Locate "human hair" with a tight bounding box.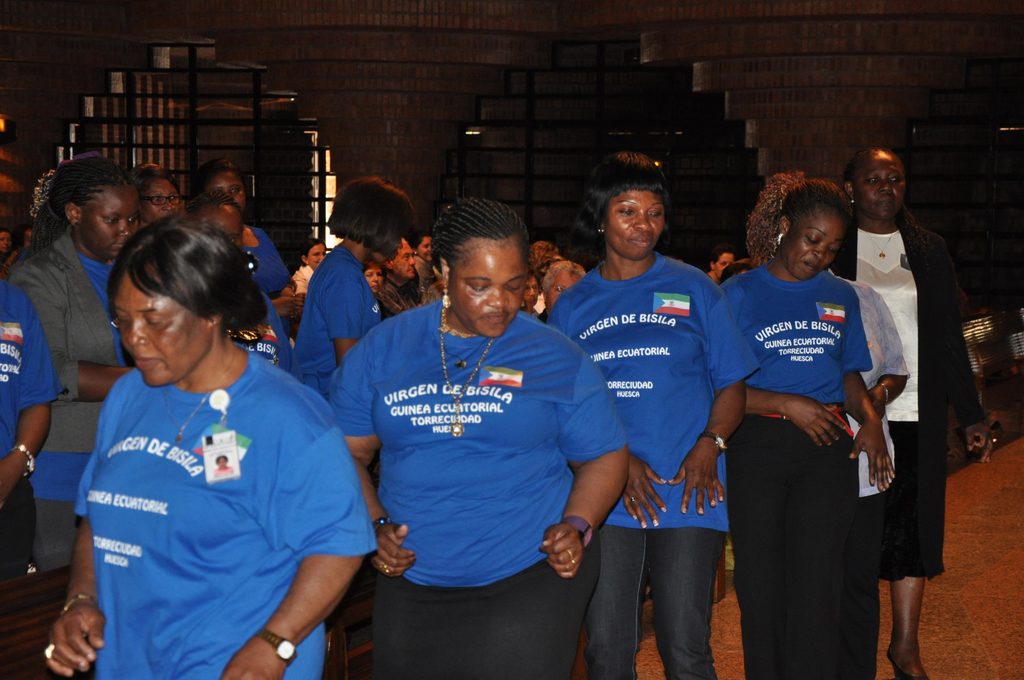
[378,257,390,277].
